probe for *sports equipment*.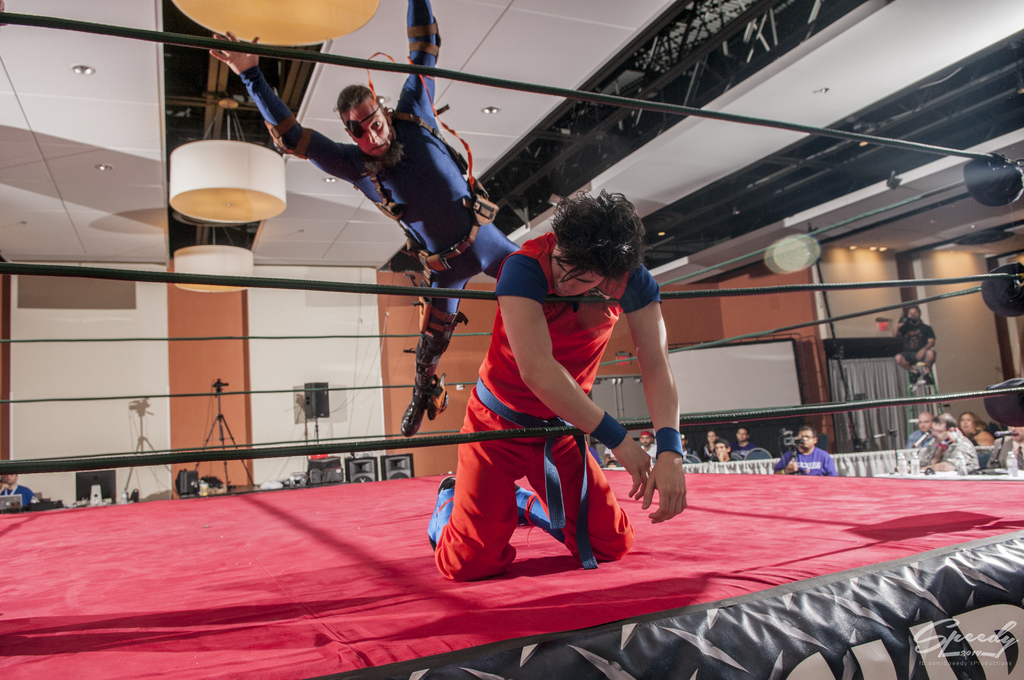
Probe result: detection(429, 479, 451, 553).
